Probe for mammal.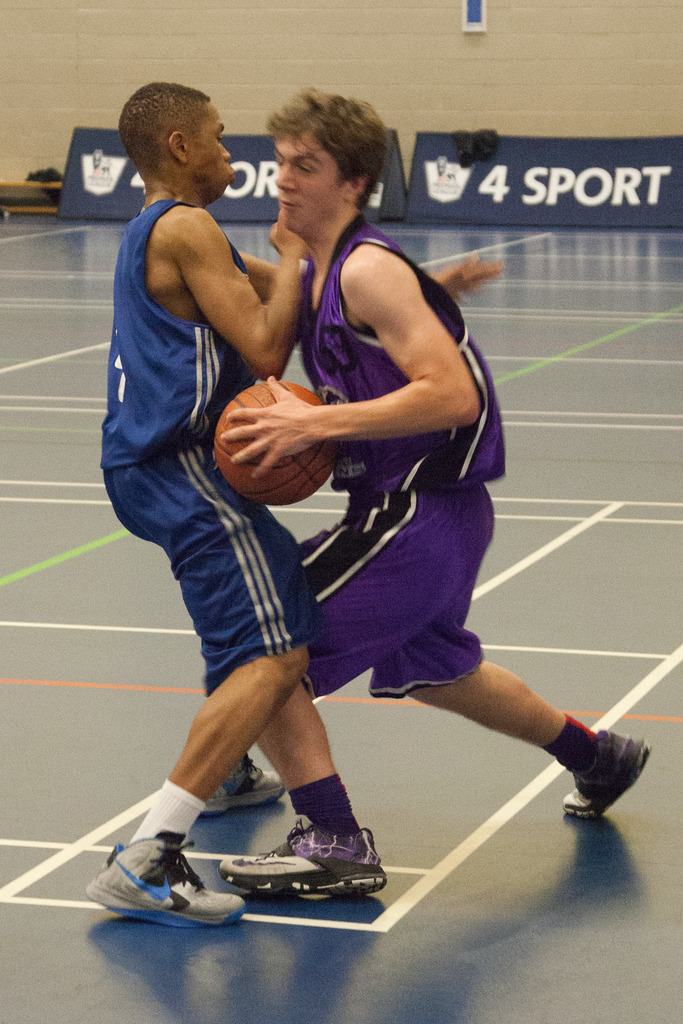
Probe result: box(216, 85, 656, 897).
